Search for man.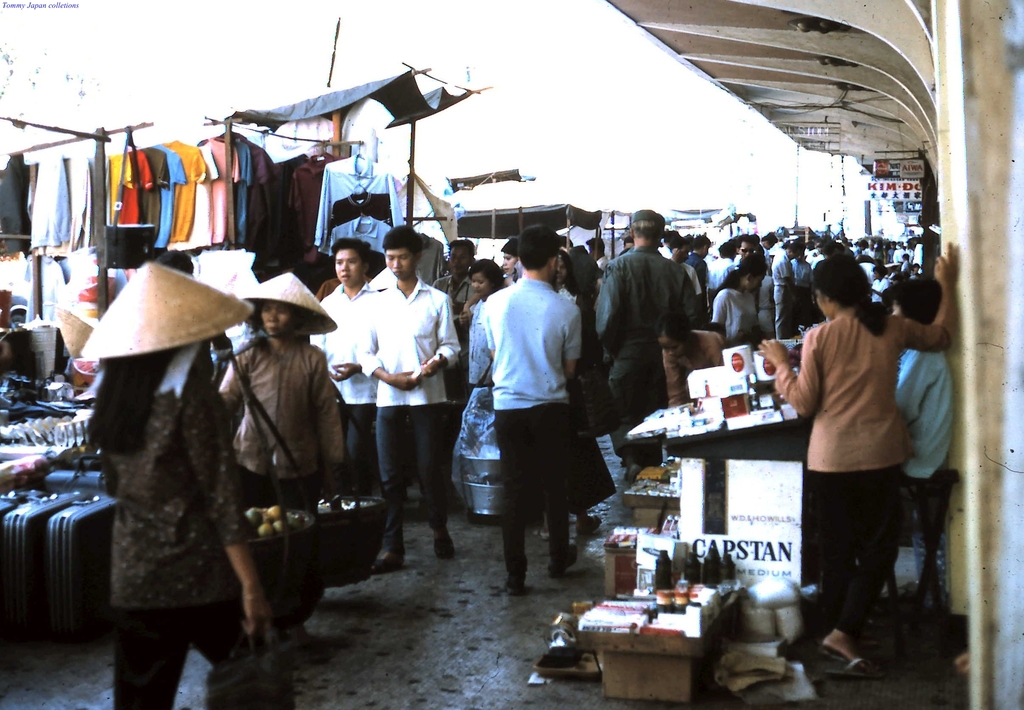
Found at bbox=(621, 235, 633, 252).
